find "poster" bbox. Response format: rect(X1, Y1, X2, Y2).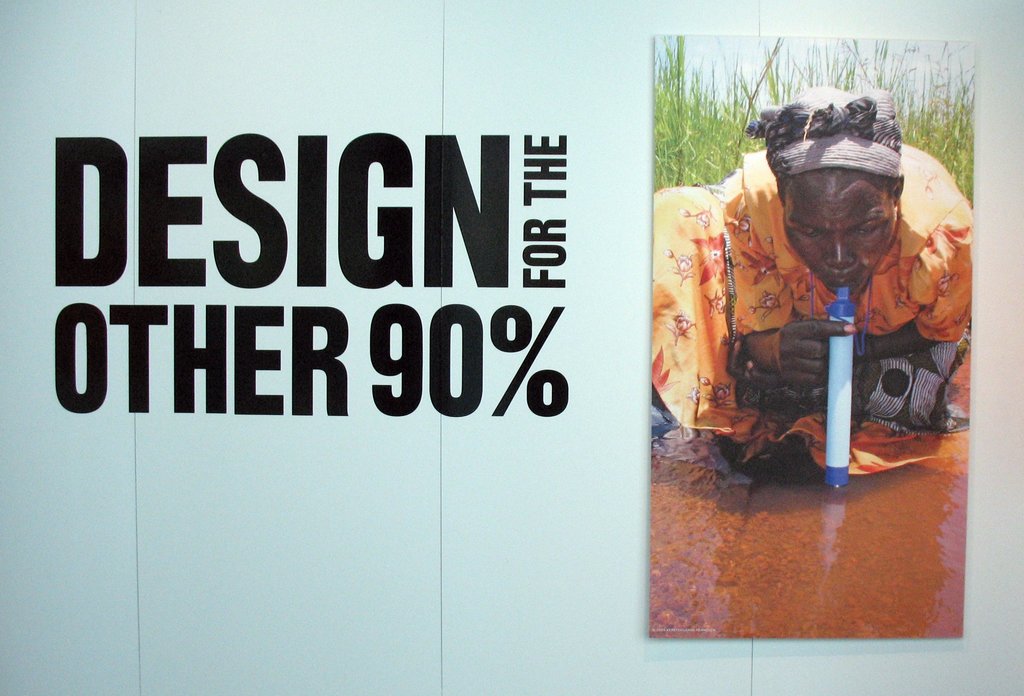
rect(0, 0, 1023, 695).
